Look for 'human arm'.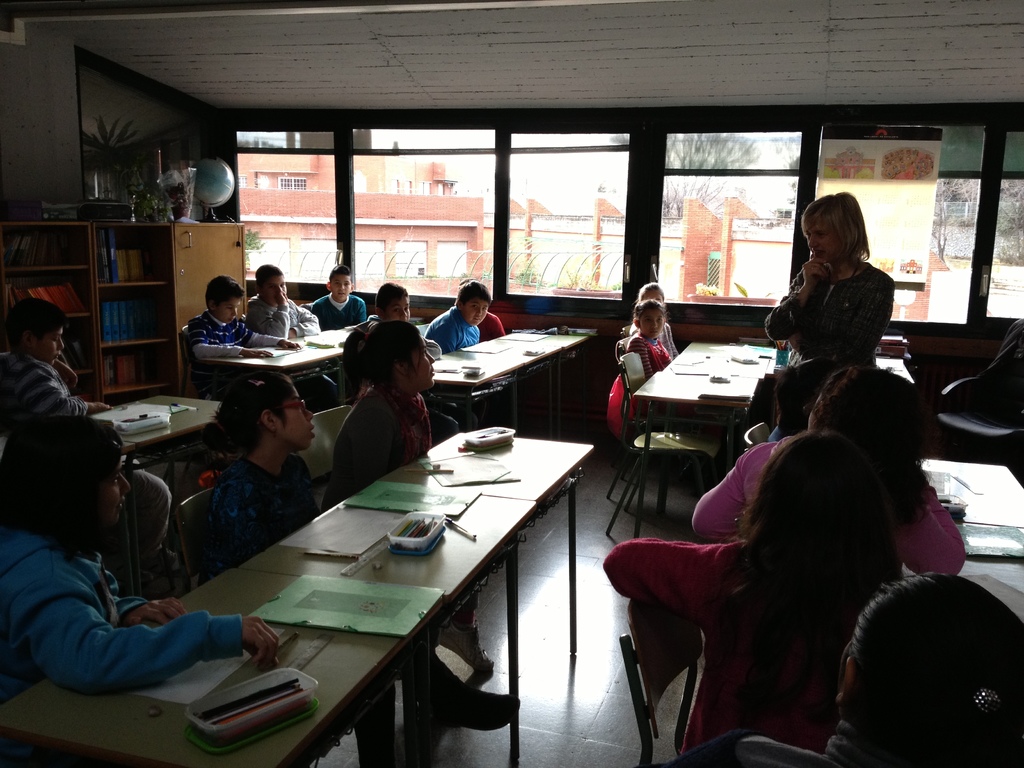
Found: {"left": 883, "top": 486, "right": 971, "bottom": 575}.
